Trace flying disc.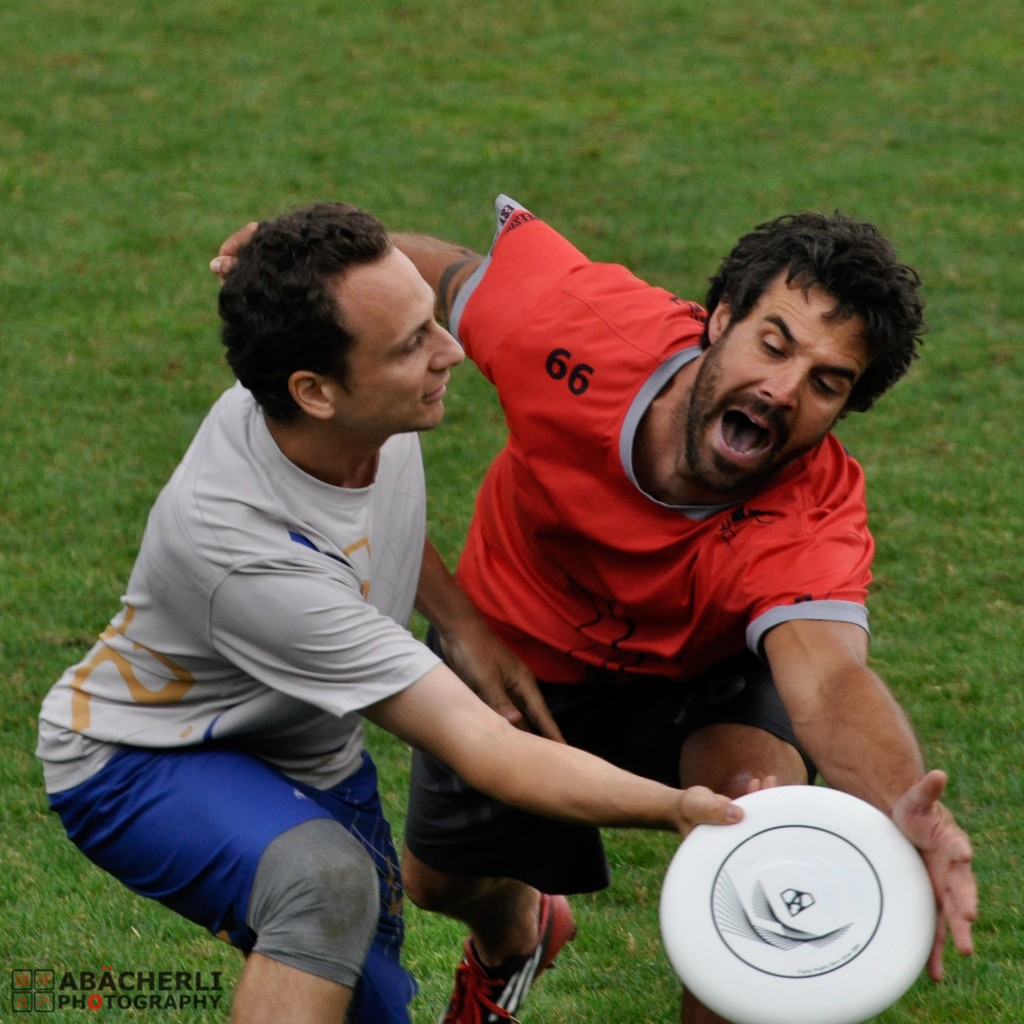
Traced to [658,785,935,1023].
